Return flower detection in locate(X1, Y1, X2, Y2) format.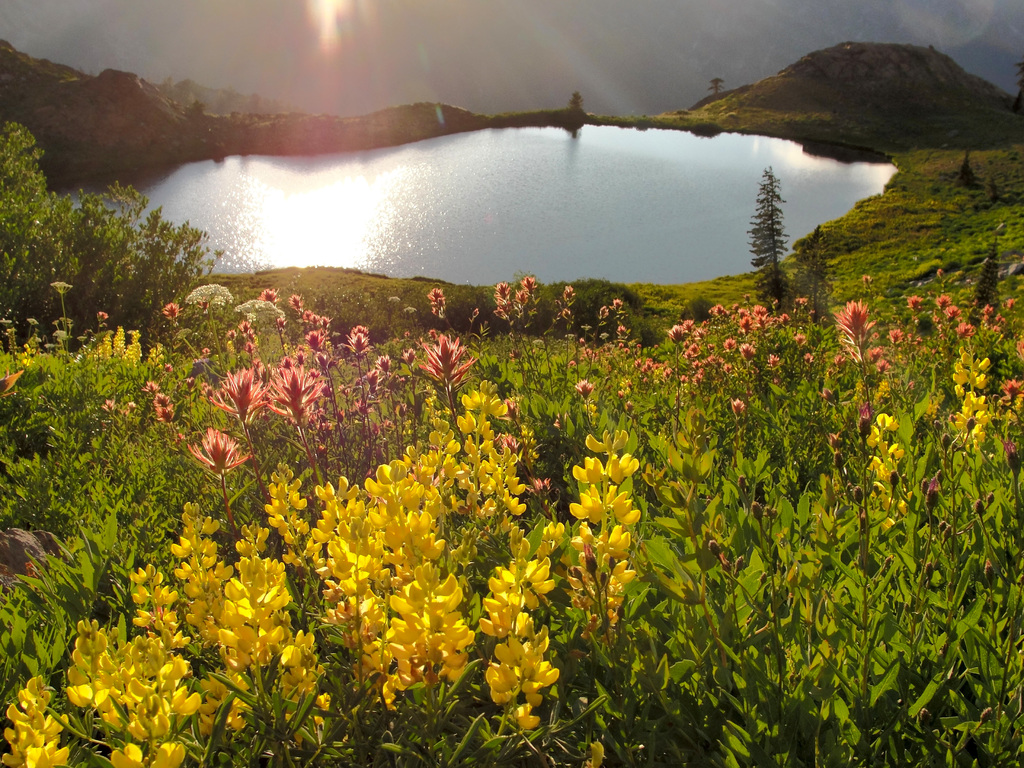
locate(574, 452, 605, 483).
